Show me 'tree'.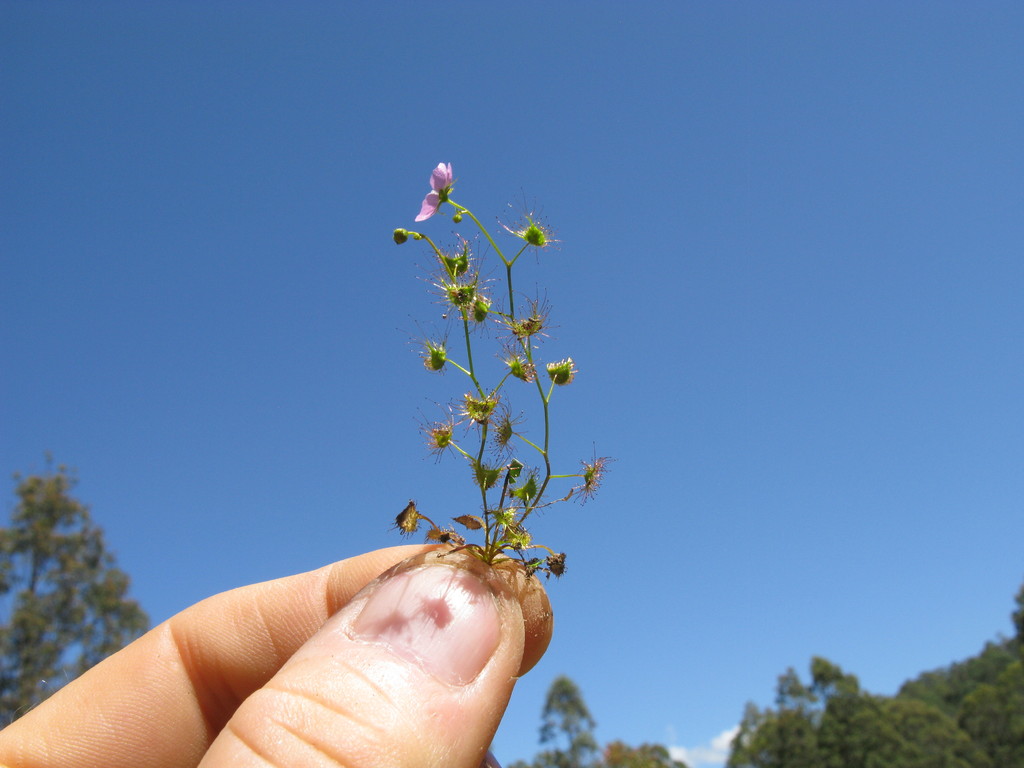
'tree' is here: bbox=[796, 652, 994, 766].
